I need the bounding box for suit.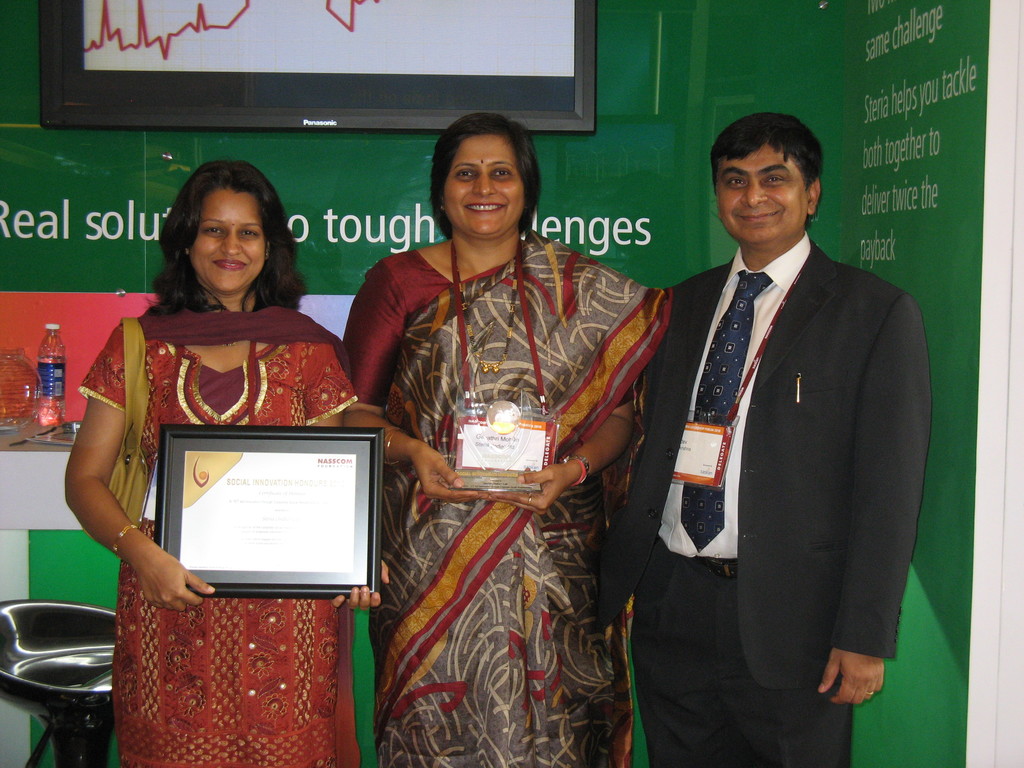
Here it is: BBox(624, 129, 936, 759).
